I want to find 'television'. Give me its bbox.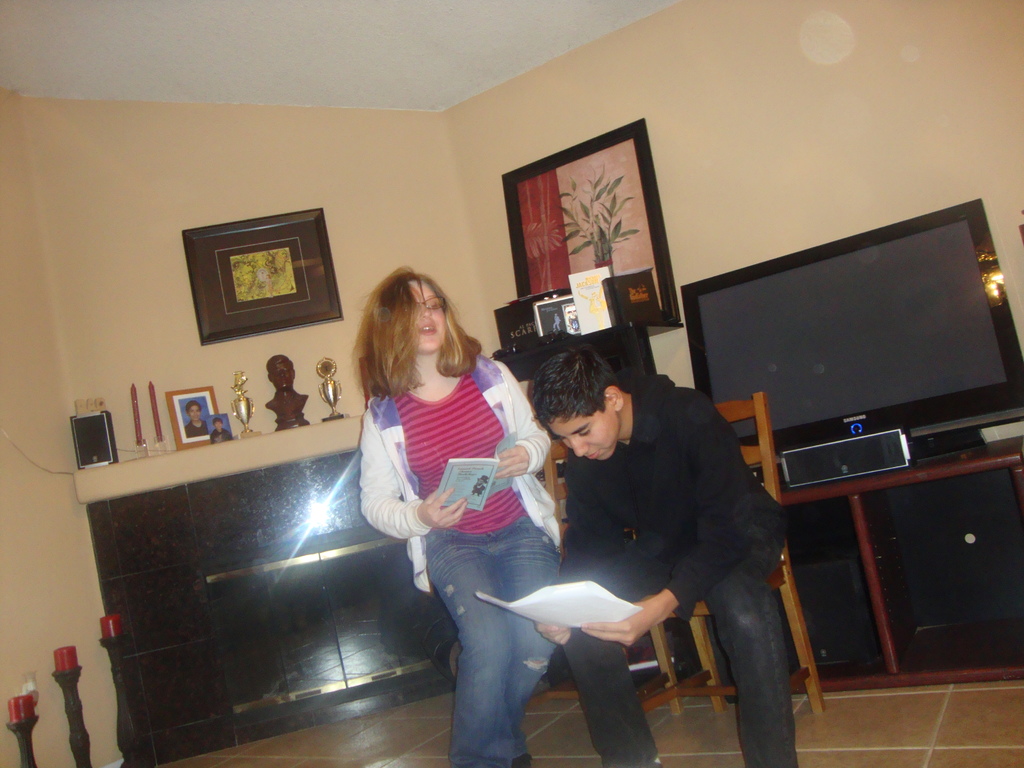
bbox(679, 195, 1023, 486).
